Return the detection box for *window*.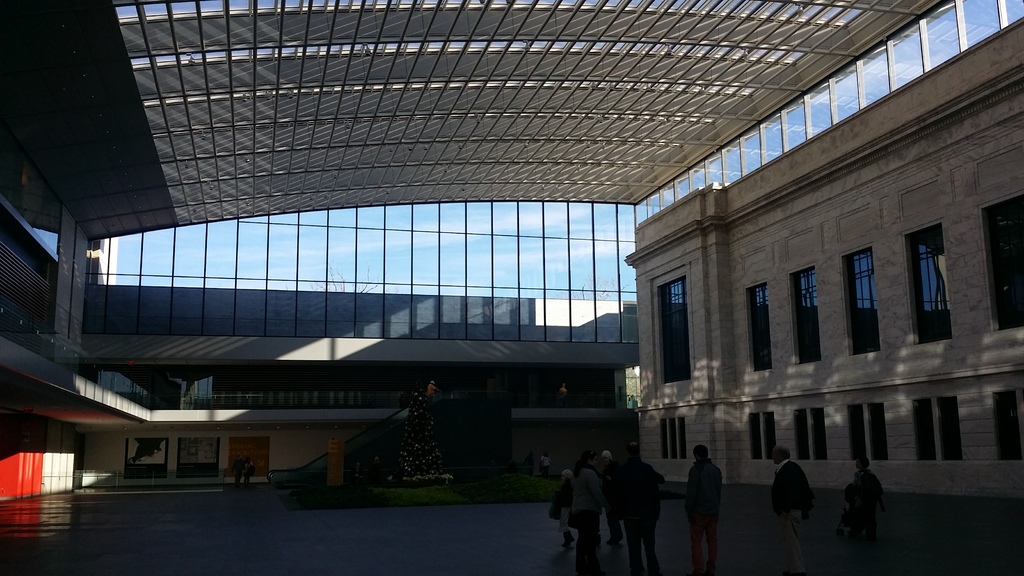
Rect(742, 127, 761, 180).
